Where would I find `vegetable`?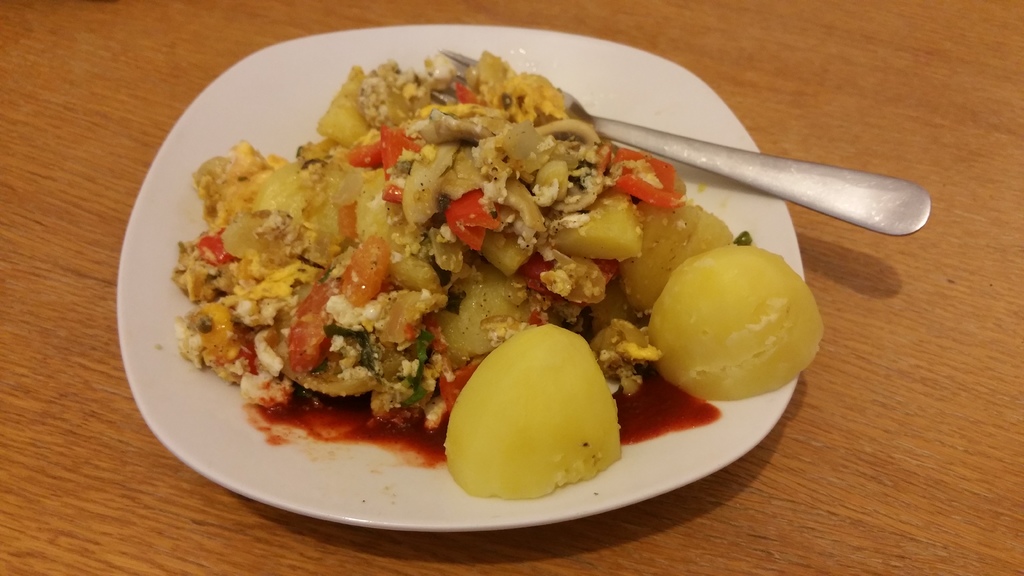
At bbox=(648, 238, 812, 395).
